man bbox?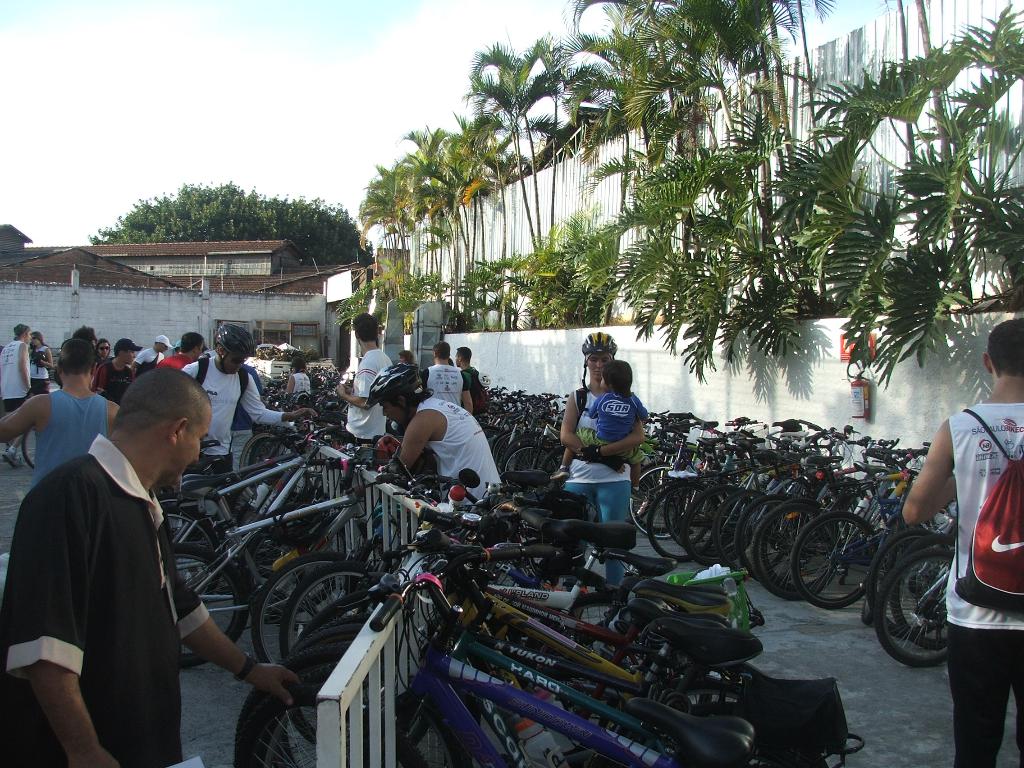
(363, 361, 512, 529)
